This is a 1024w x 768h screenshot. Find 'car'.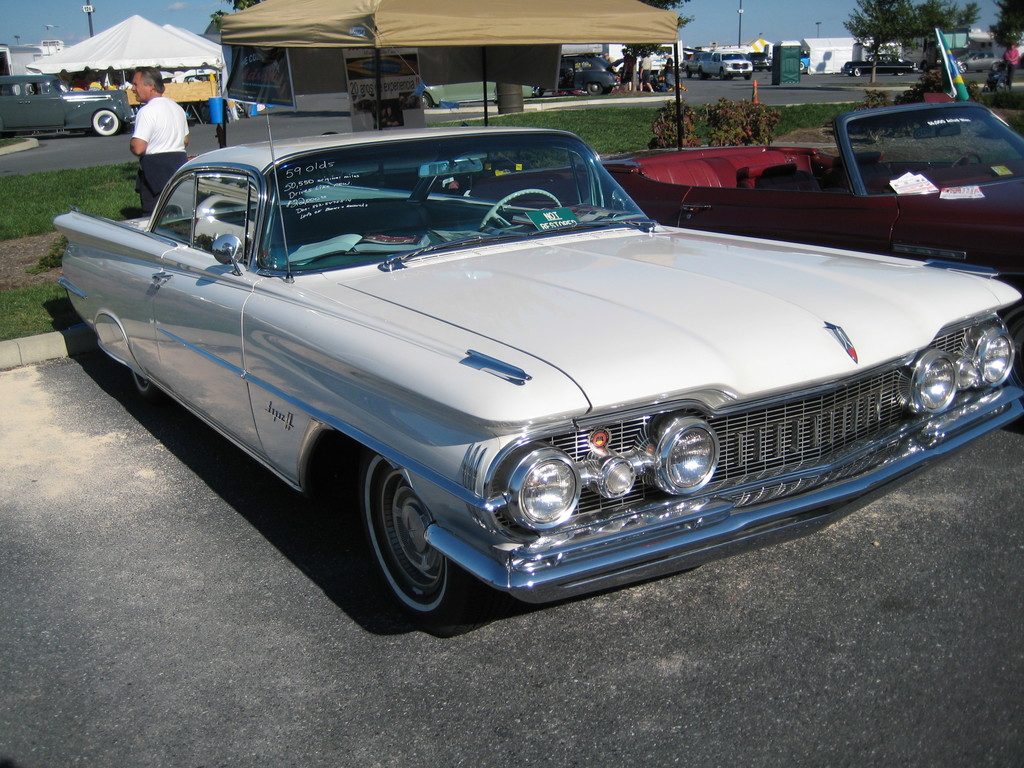
Bounding box: Rect(749, 47, 775, 74).
